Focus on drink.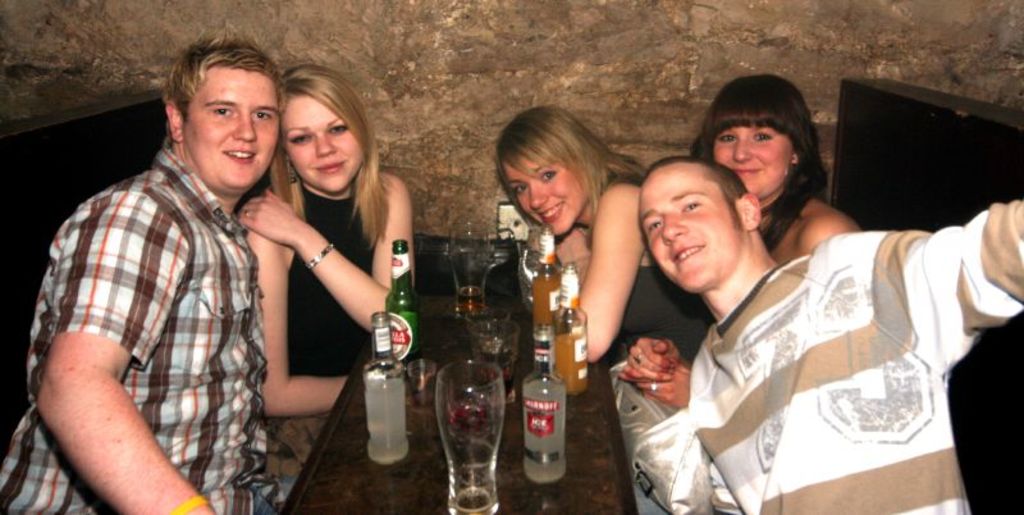
Focused at l=524, t=375, r=570, b=479.
